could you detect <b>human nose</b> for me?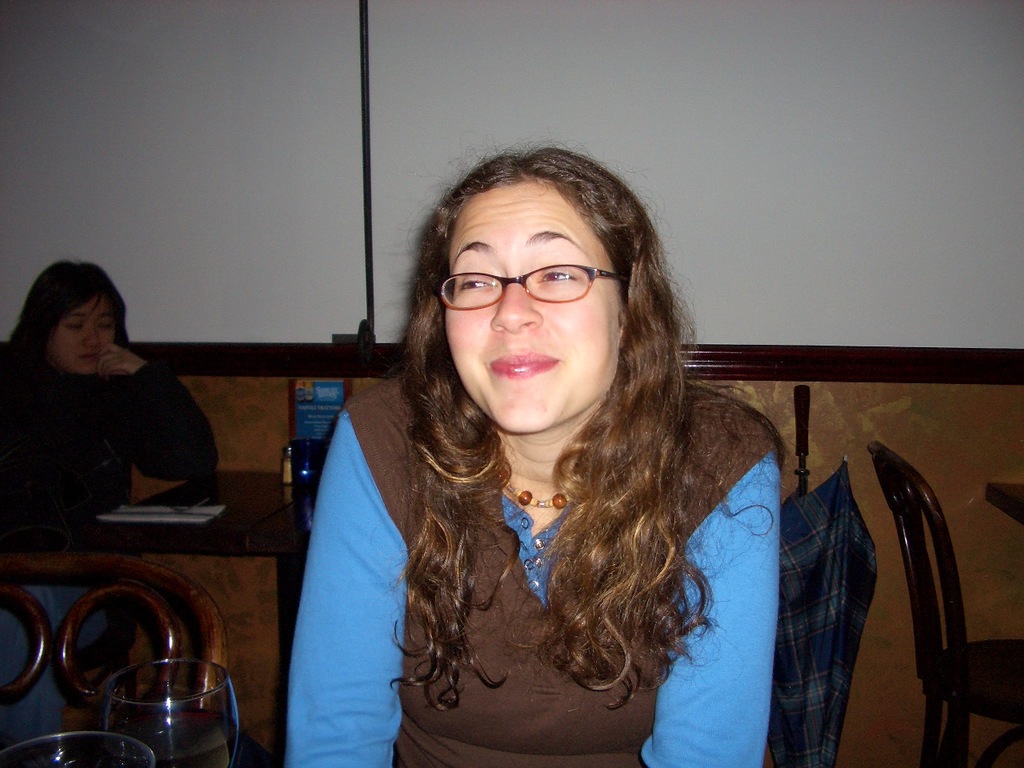
Detection result: rect(81, 325, 105, 349).
